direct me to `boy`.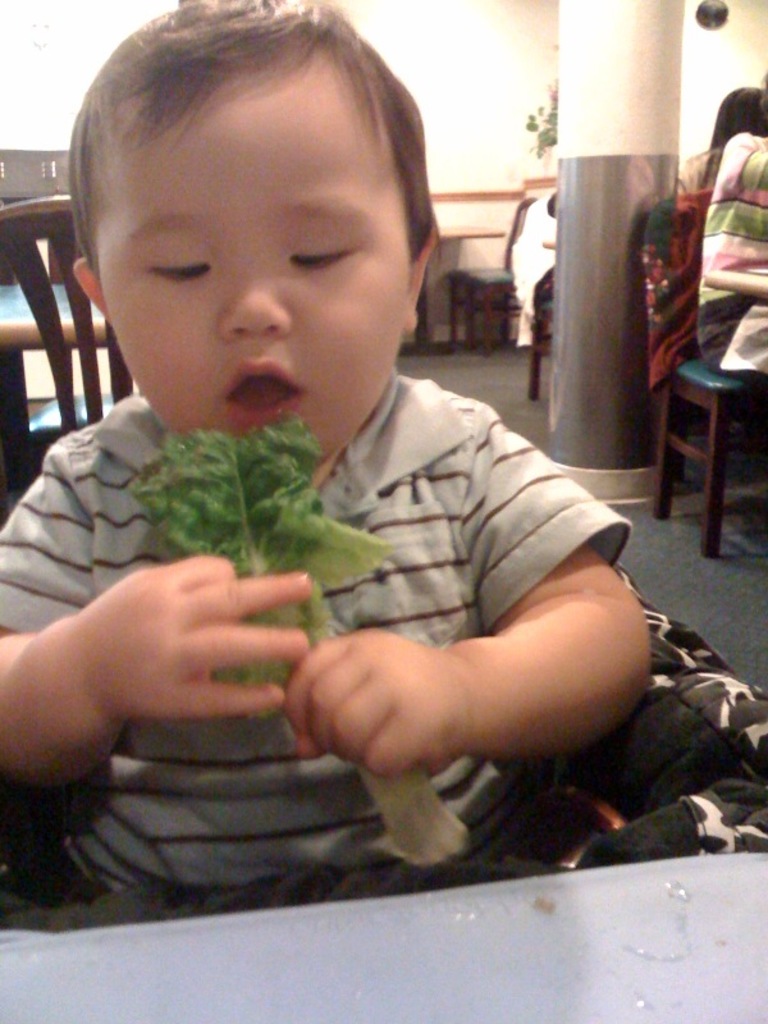
Direction: (675, 140, 739, 197).
